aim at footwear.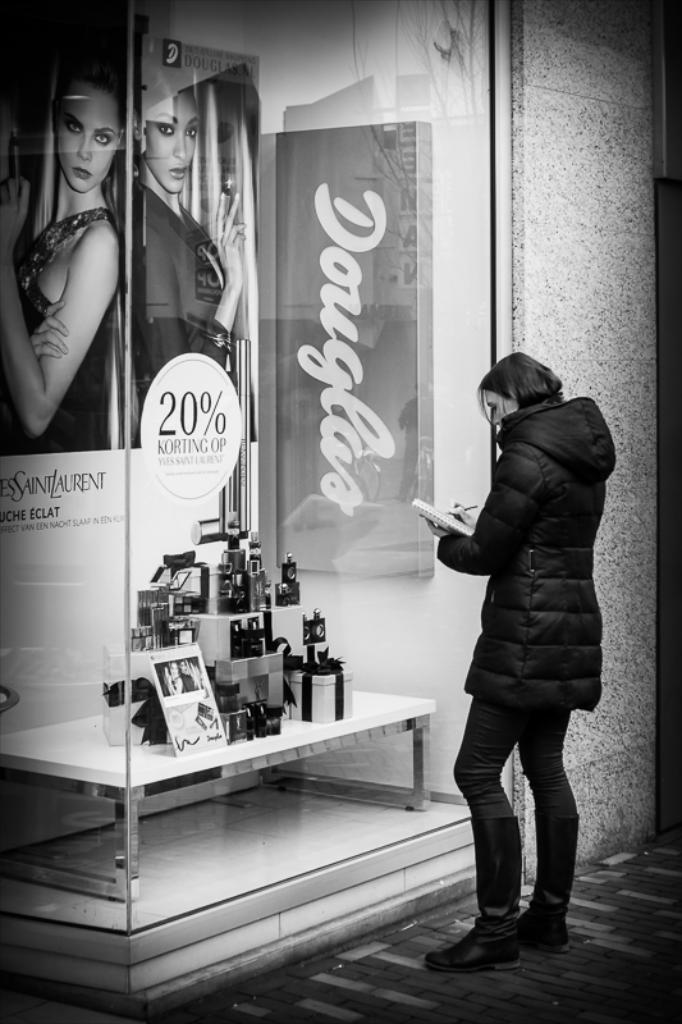
Aimed at locate(445, 914, 531, 983).
